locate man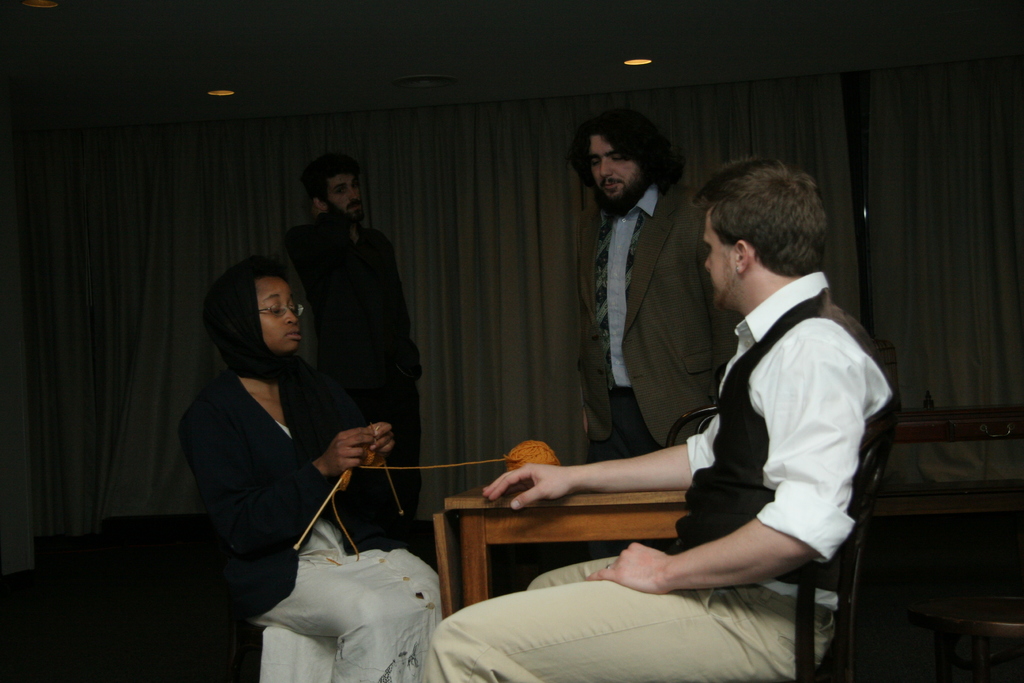
detection(495, 149, 889, 672)
